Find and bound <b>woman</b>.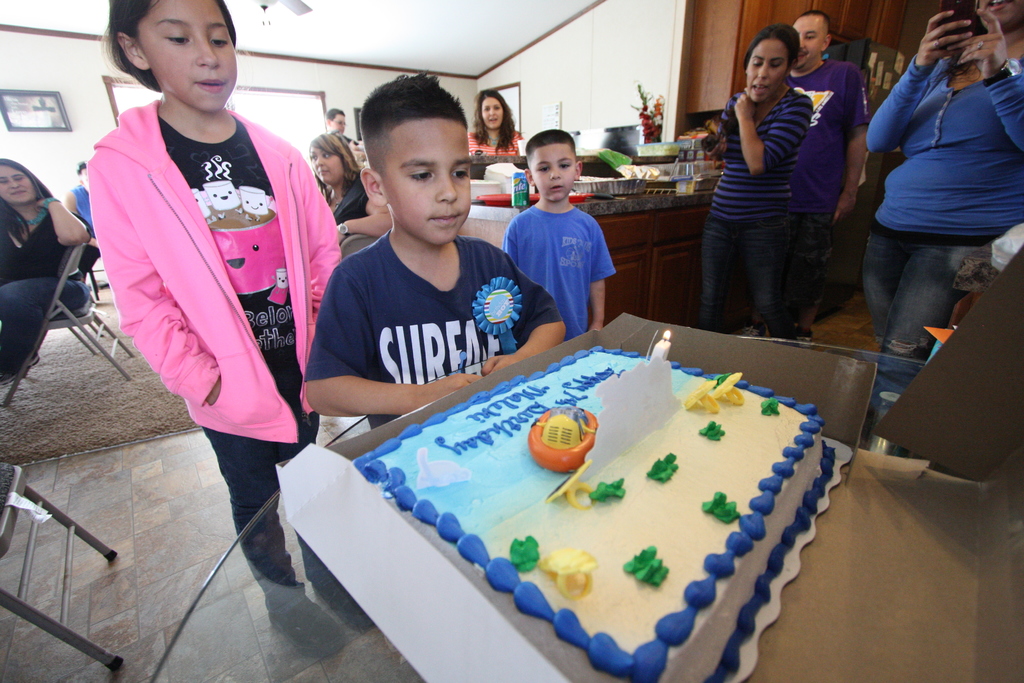
Bound: (865, 0, 1023, 356).
